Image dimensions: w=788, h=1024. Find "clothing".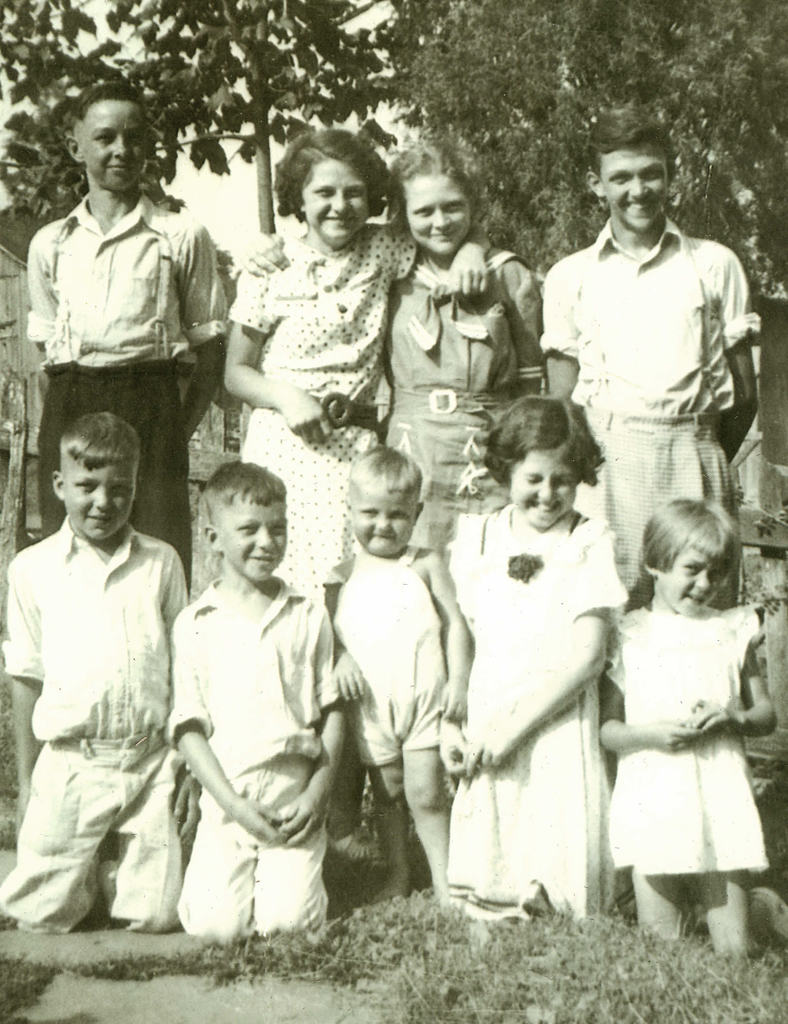
(x1=445, y1=506, x2=631, y2=924).
